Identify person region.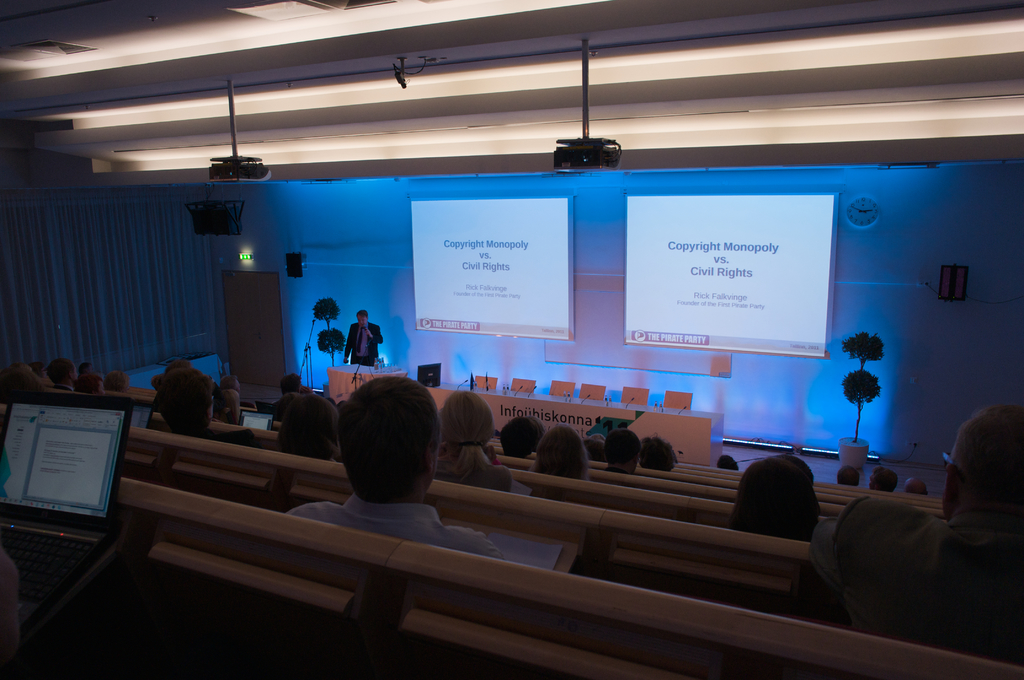
Region: crop(729, 452, 814, 537).
